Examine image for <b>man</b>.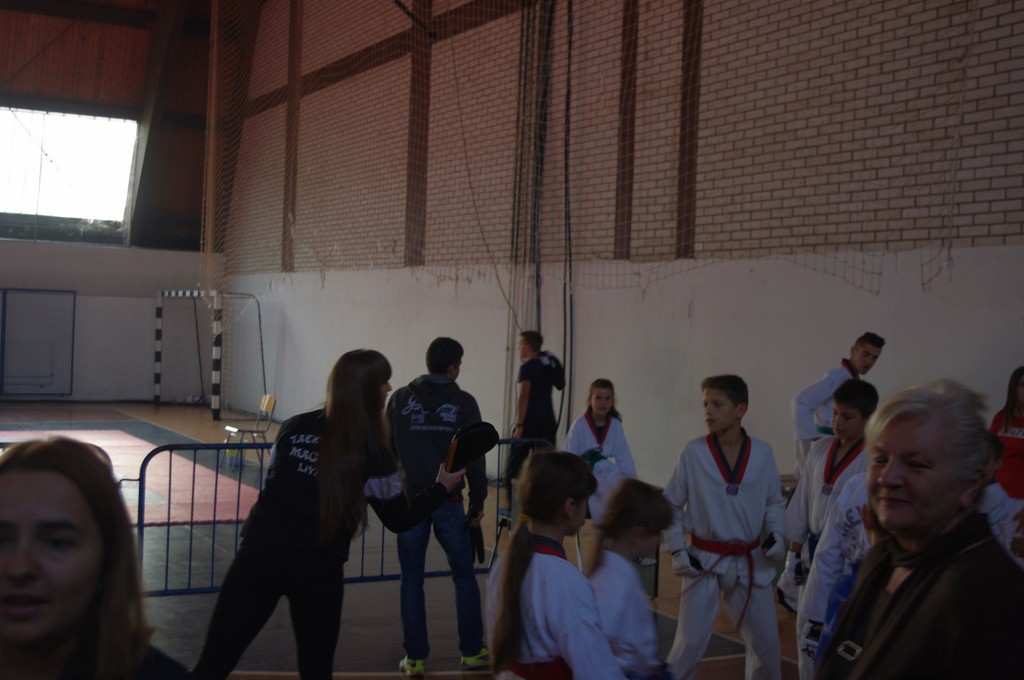
Examination result: pyautogui.locateOnScreen(378, 338, 497, 660).
